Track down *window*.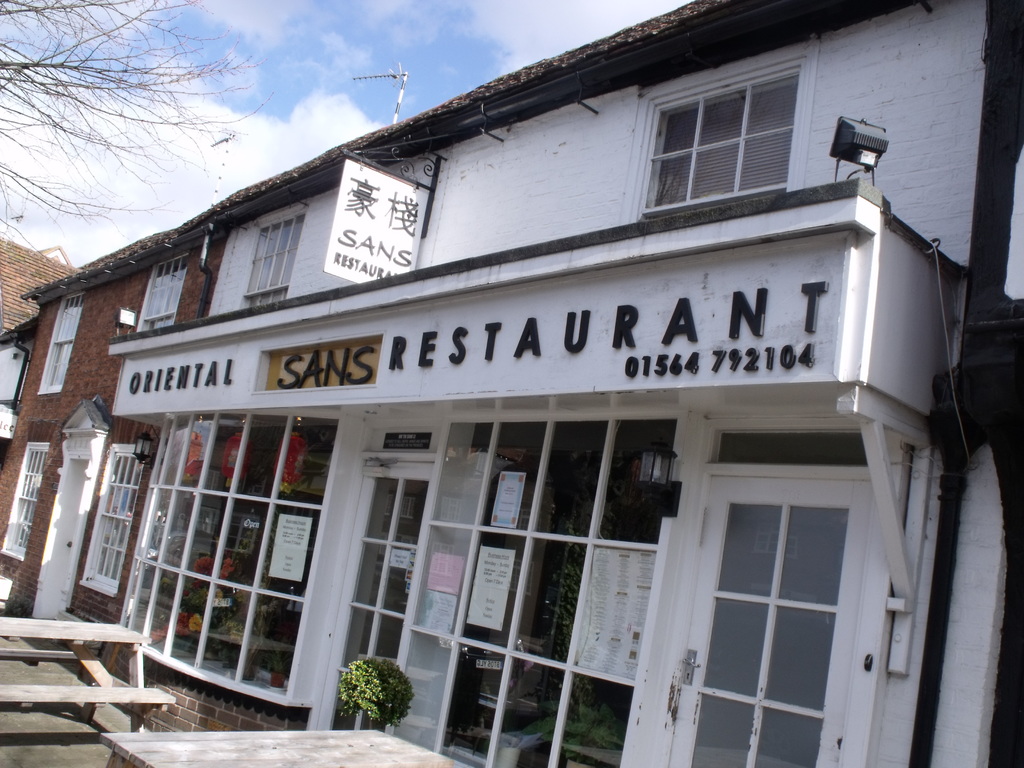
Tracked to left=234, top=198, right=313, bottom=307.
